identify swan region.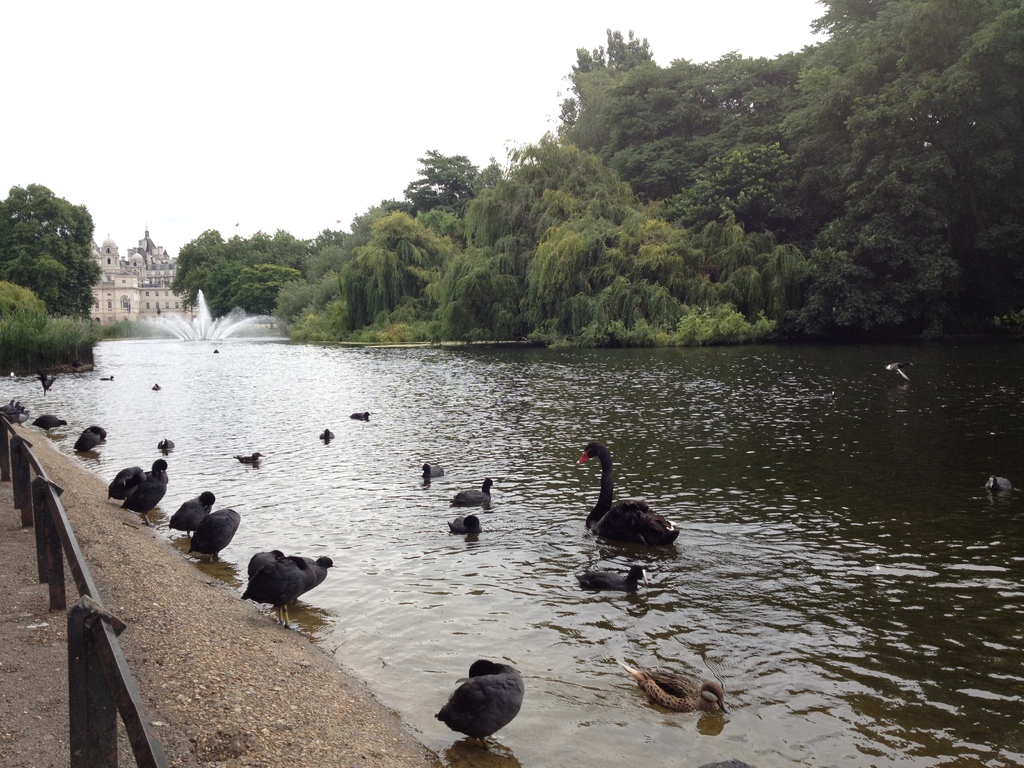
Region: detection(186, 505, 239, 562).
